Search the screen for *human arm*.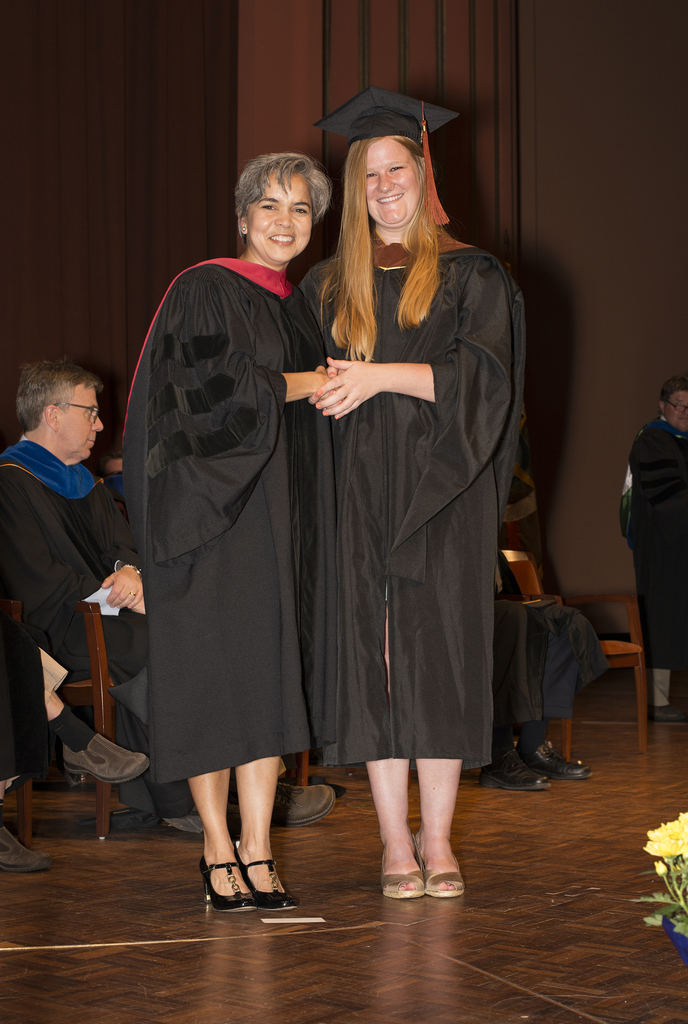
Found at {"x1": 607, "y1": 463, "x2": 687, "y2": 568}.
